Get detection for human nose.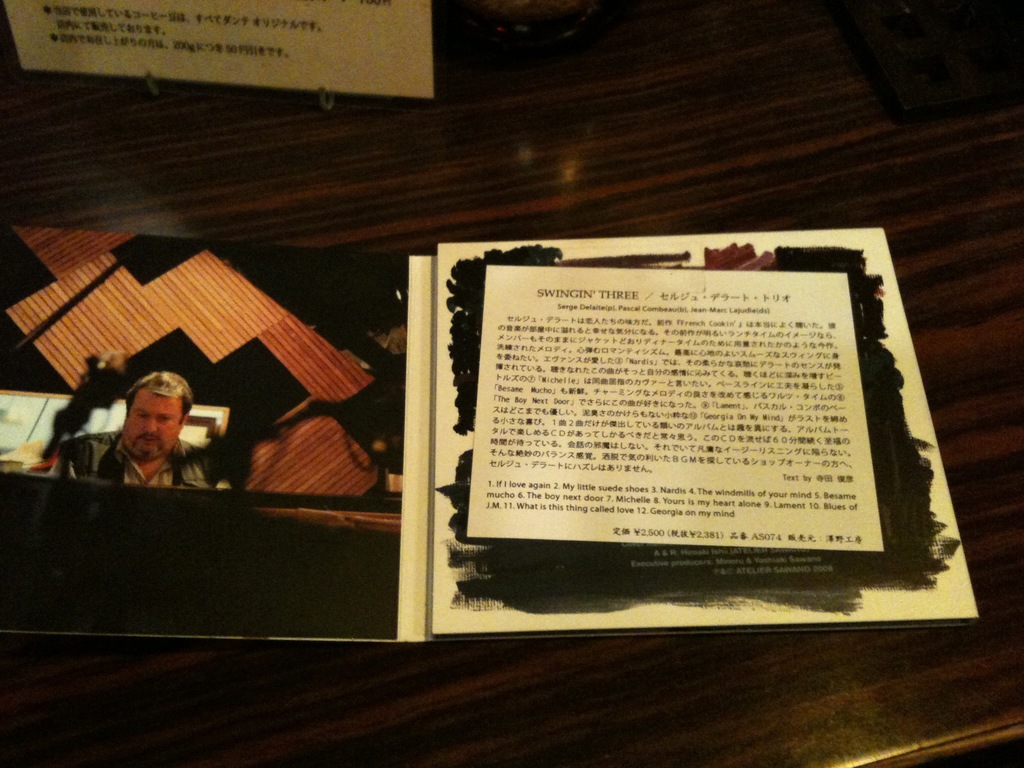
Detection: region(143, 417, 156, 431).
